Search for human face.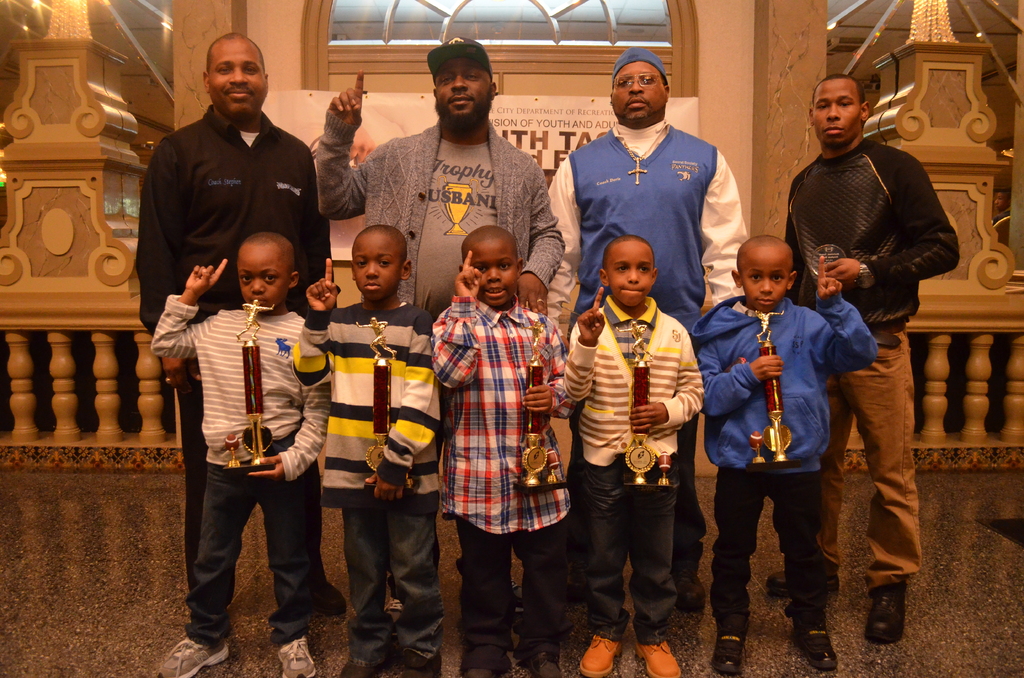
Found at x1=237 y1=242 x2=288 y2=310.
